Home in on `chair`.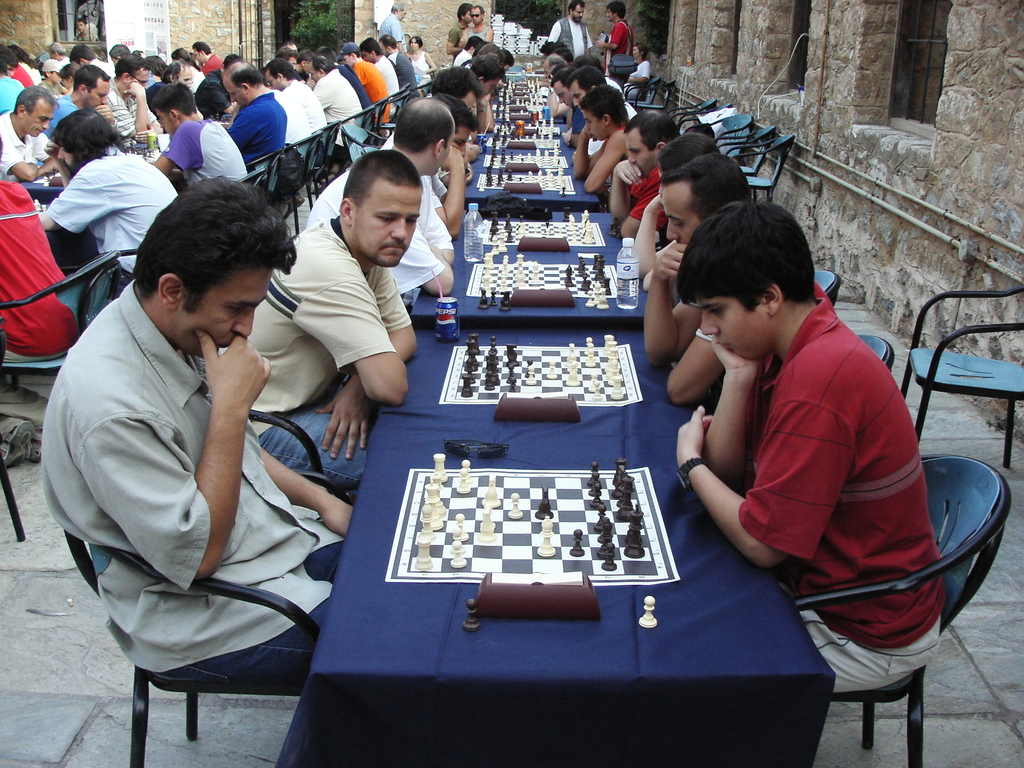
Homed in at crop(673, 99, 715, 134).
